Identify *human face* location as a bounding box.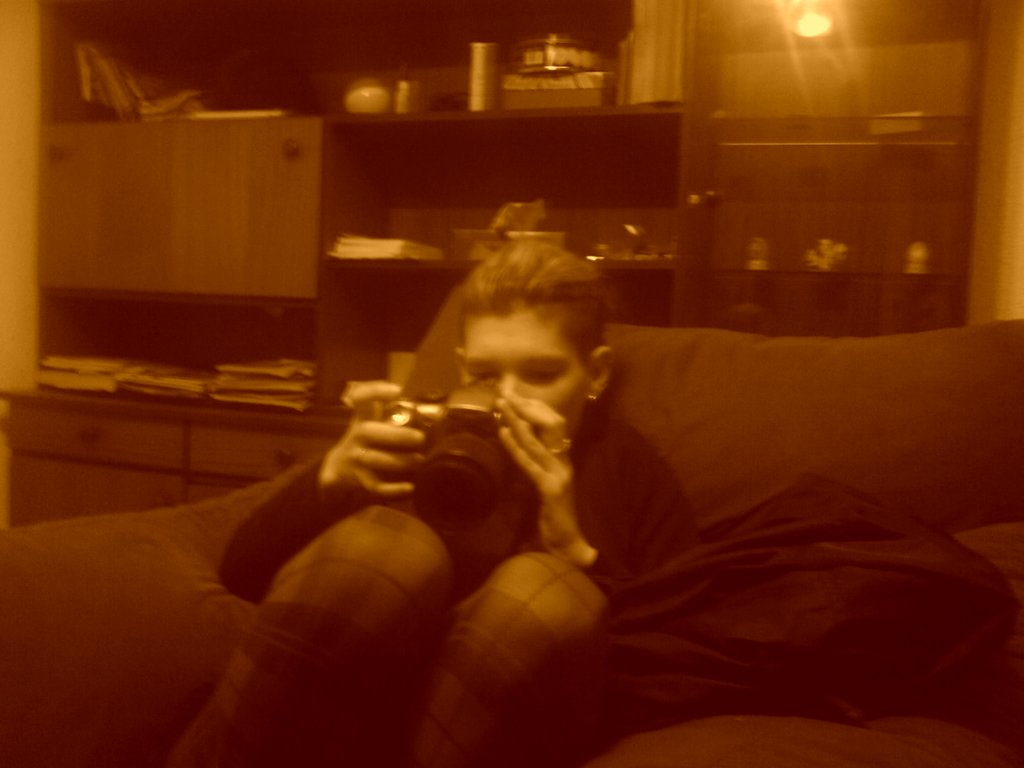
<bbox>461, 315, 586, 431</bbox>.
